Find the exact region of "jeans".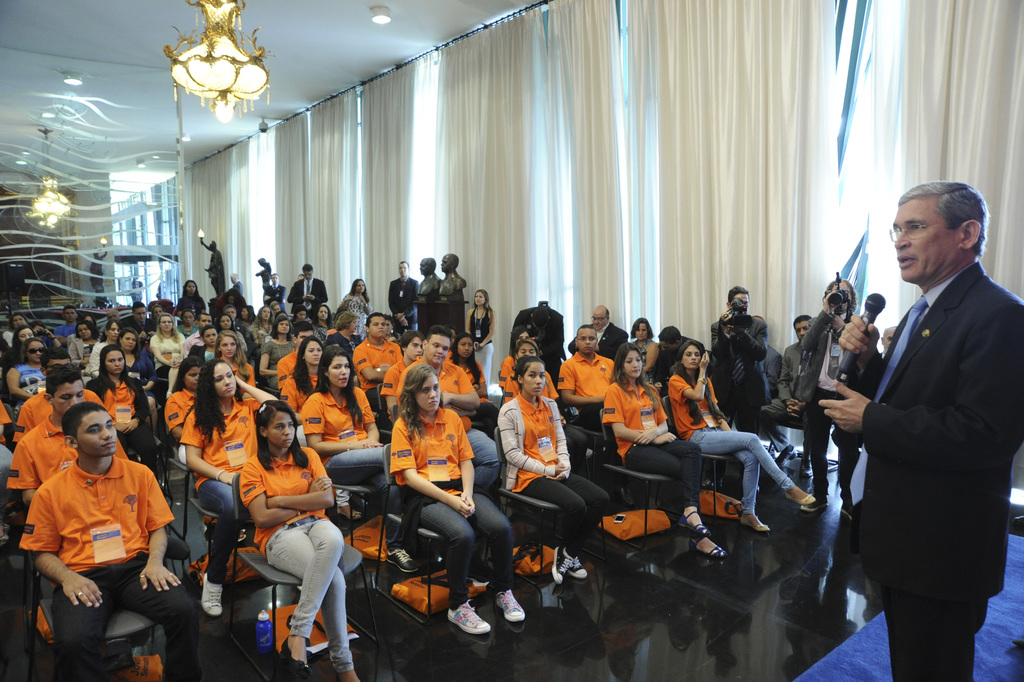
Exact region: [426, 485, 514, 598].
